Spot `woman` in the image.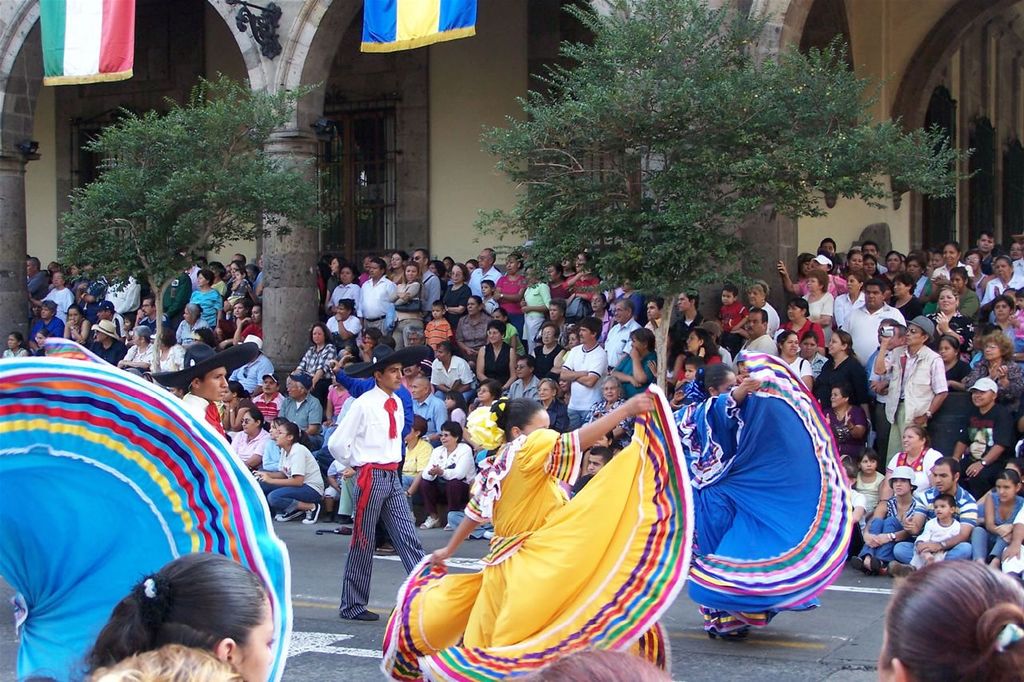
`woman` found at <bbox>493, 247, 529, 331</bbox>.
